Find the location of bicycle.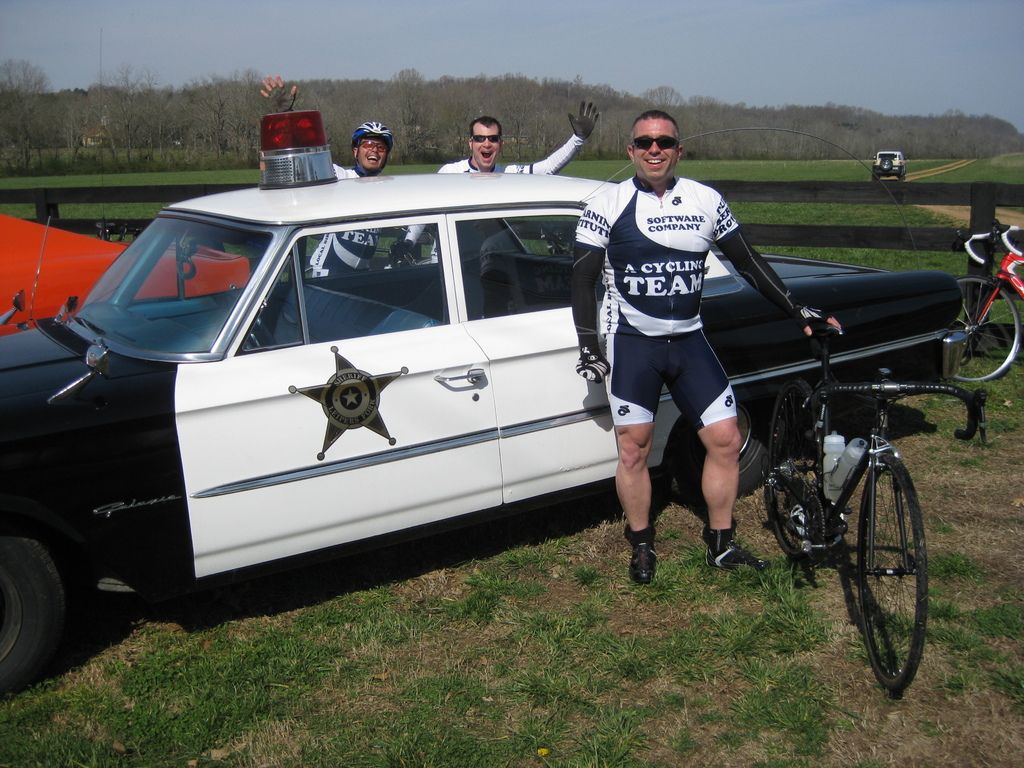
Location: 938/223/1023/384.
